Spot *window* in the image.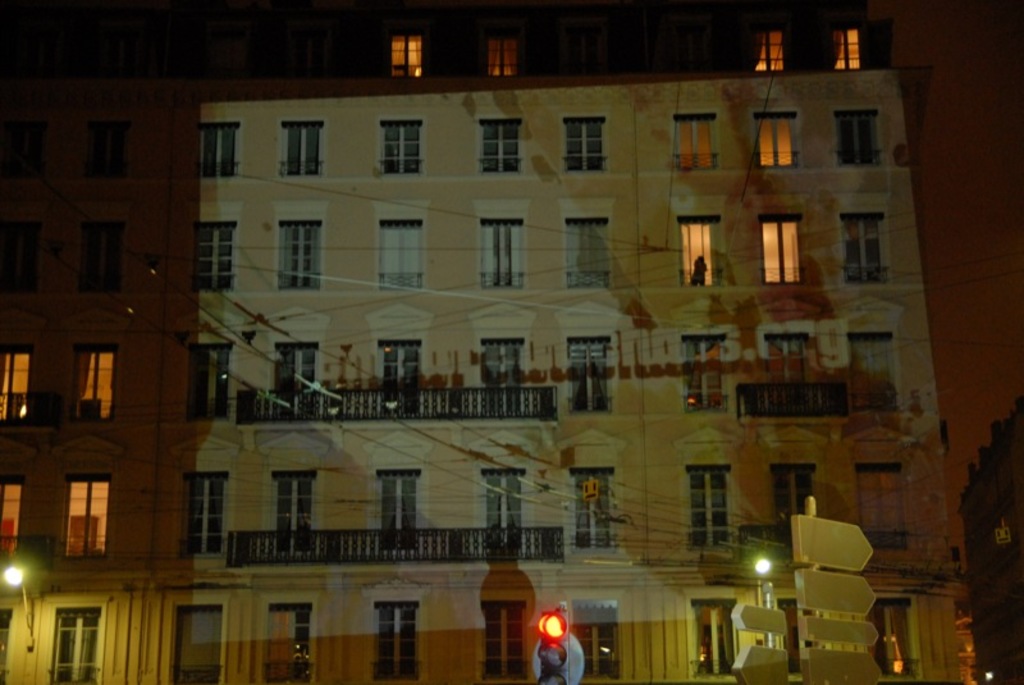
*window* found at <bbox>845, 222, 891, 282</bbox>.
